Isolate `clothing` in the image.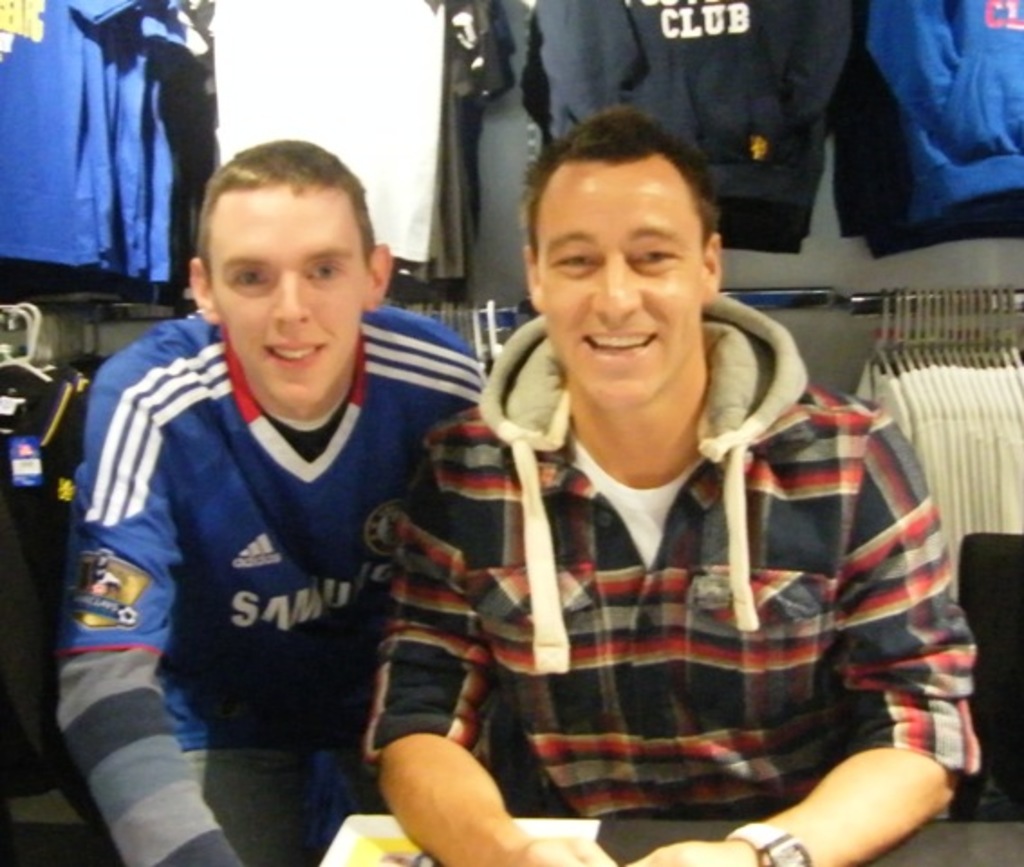
Isolated region: <box>0,0,195,284</box>.
